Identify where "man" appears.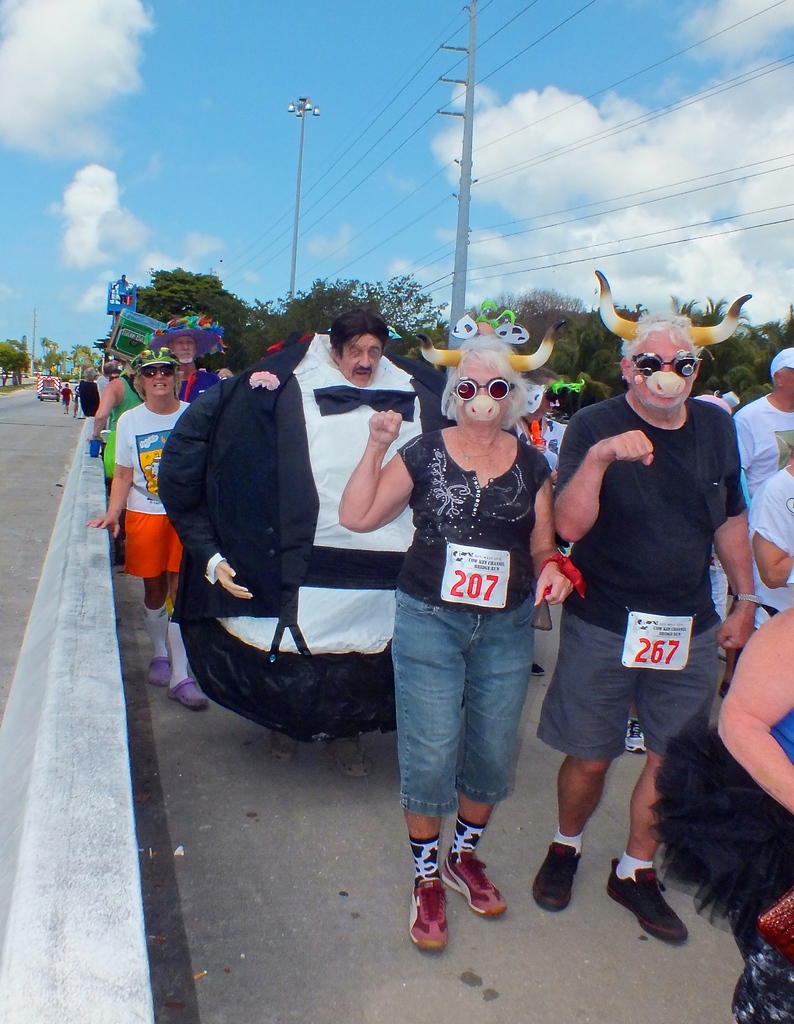
Appears at [177, 333, 223, 405].
